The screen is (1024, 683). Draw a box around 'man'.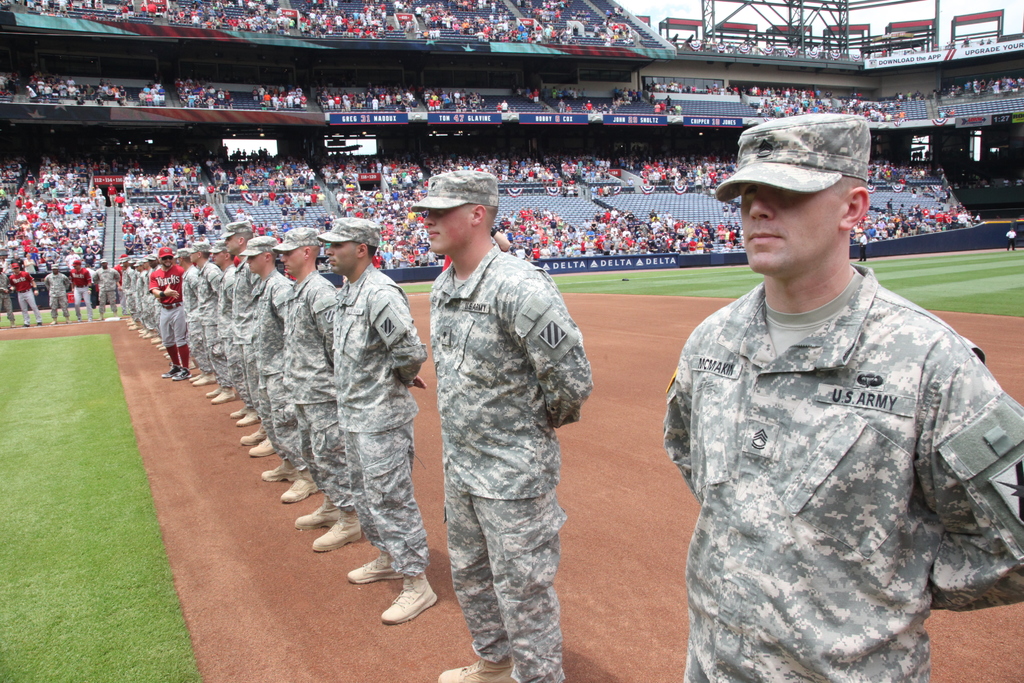
<box>409,170,593,682</box>.
